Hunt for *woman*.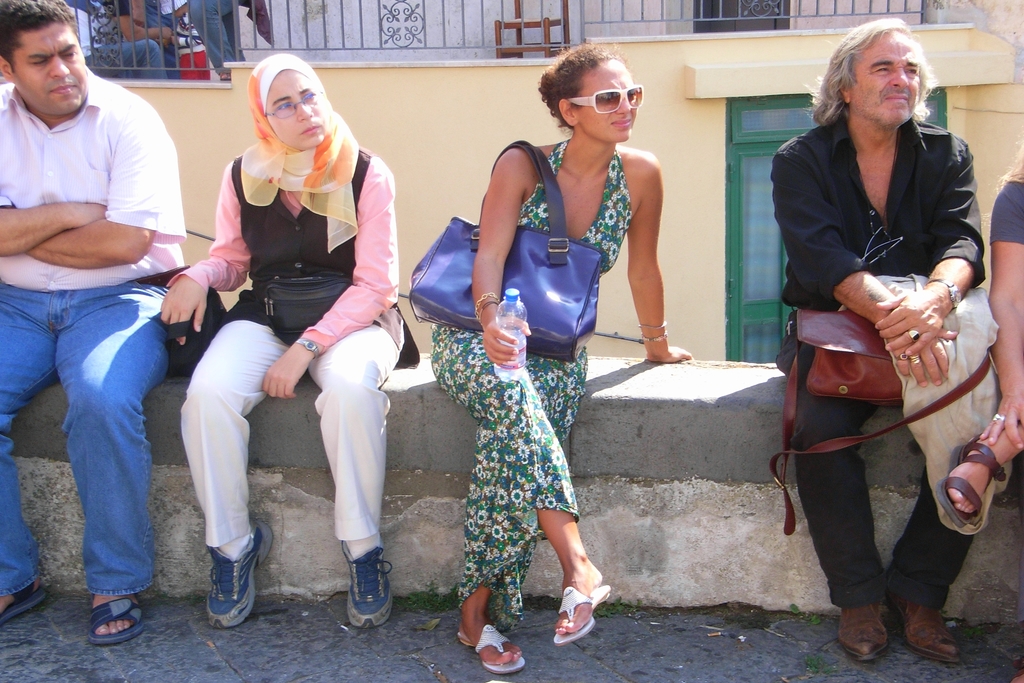
Hunted down at [165,52,408,614].
